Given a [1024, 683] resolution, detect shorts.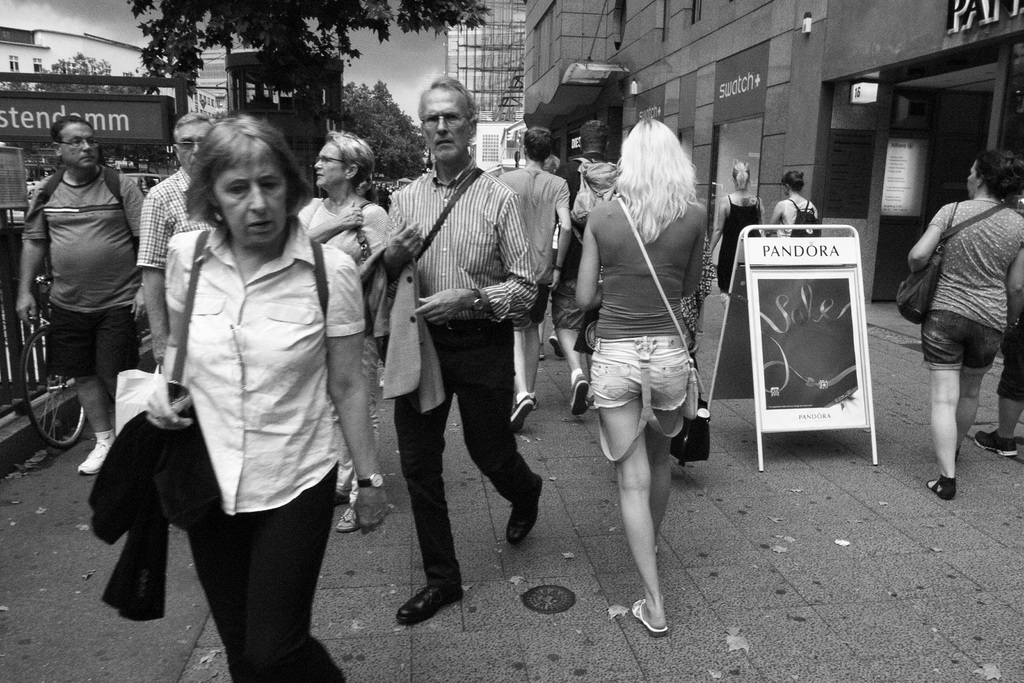
554 282 600 327.
